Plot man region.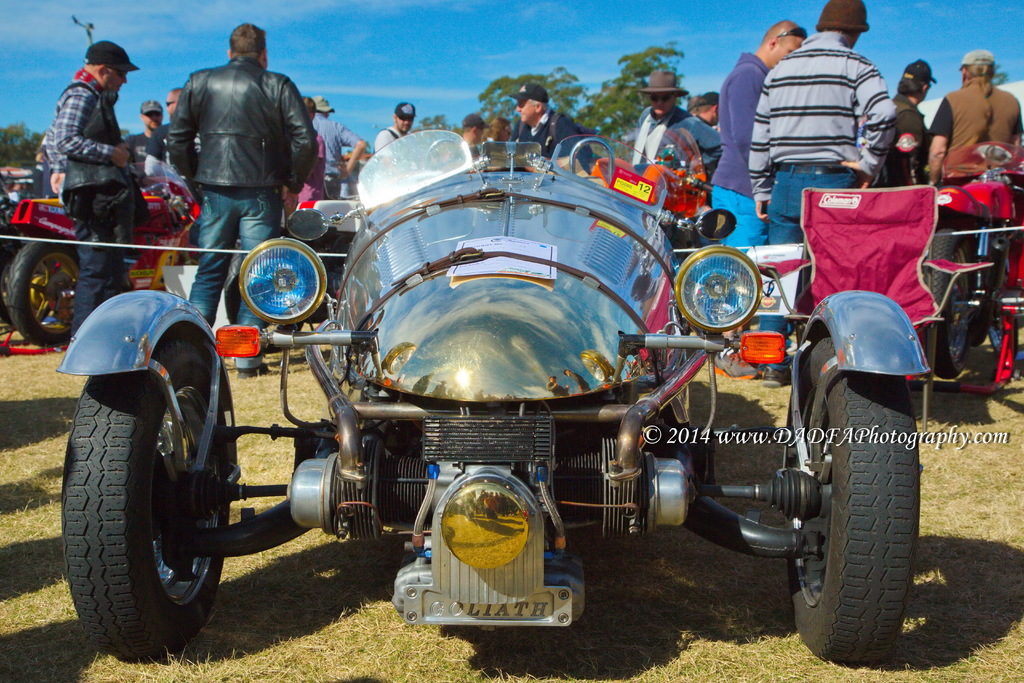
Plotted at Rect(703, 14, 808, 378).
